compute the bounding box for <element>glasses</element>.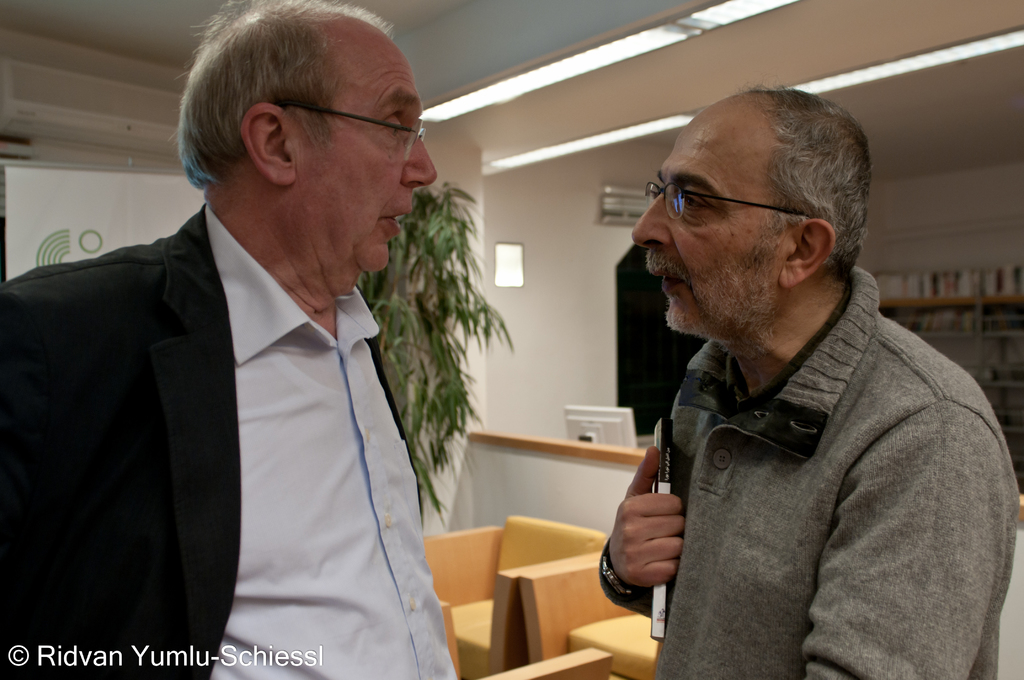
[639, 175, 829, 227].
